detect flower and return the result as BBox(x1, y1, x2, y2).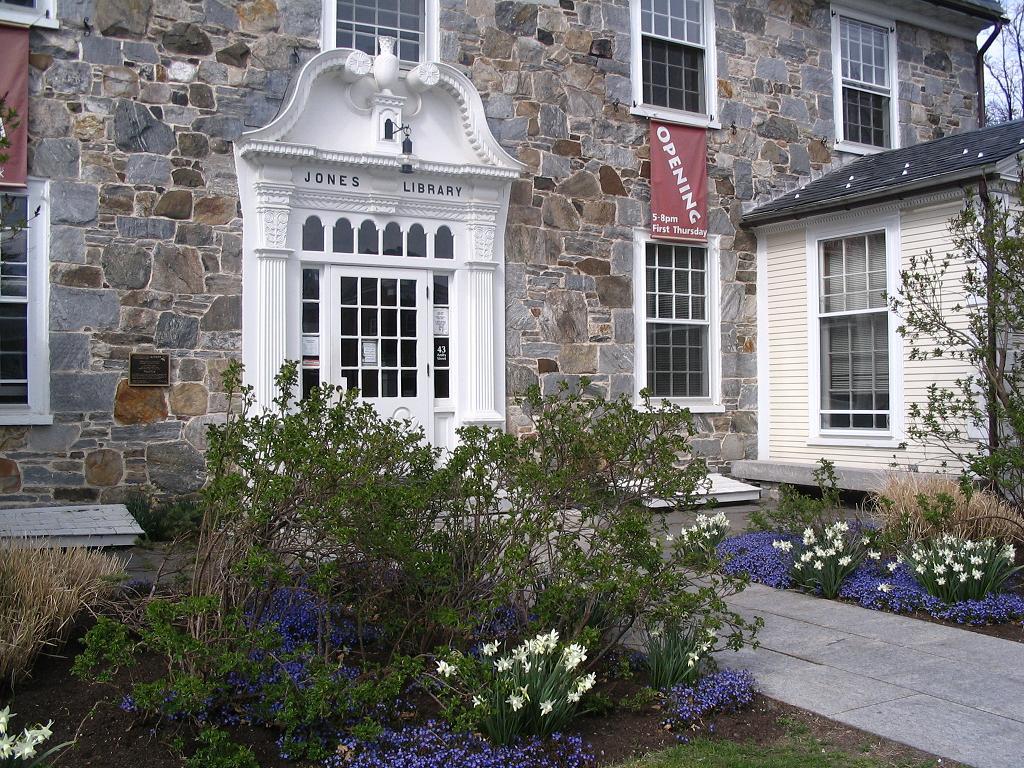
BBox(571, 680, 583, 699).
